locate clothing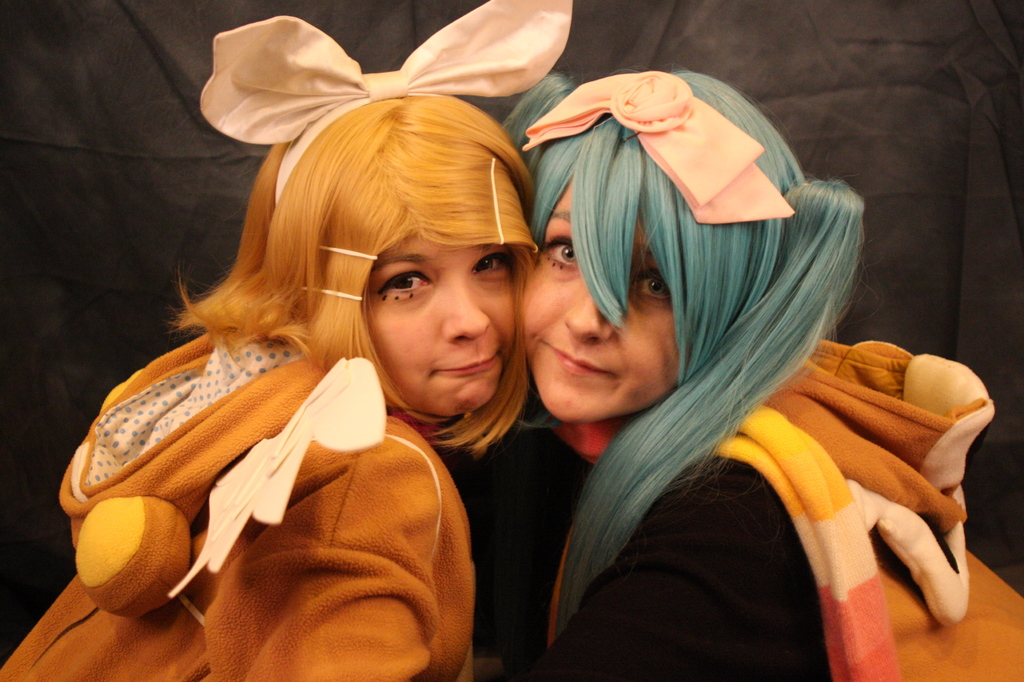
[478,337,1023,681]
